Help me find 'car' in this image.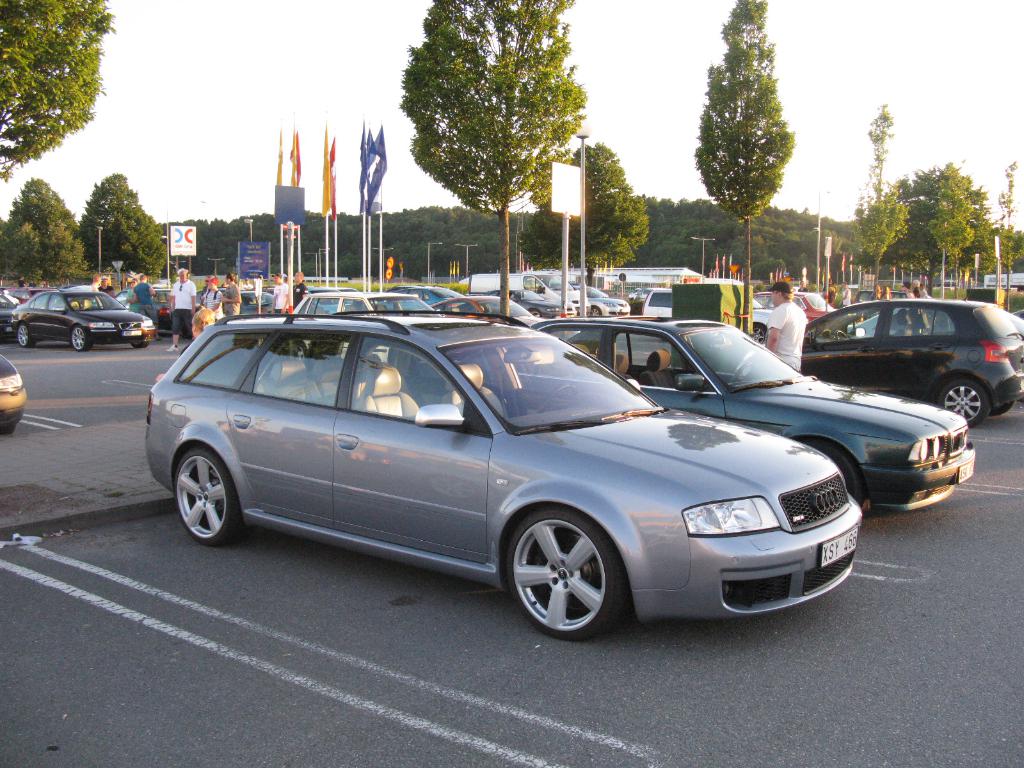
Found it: left=1, top=286, right=19, bottom=348.
